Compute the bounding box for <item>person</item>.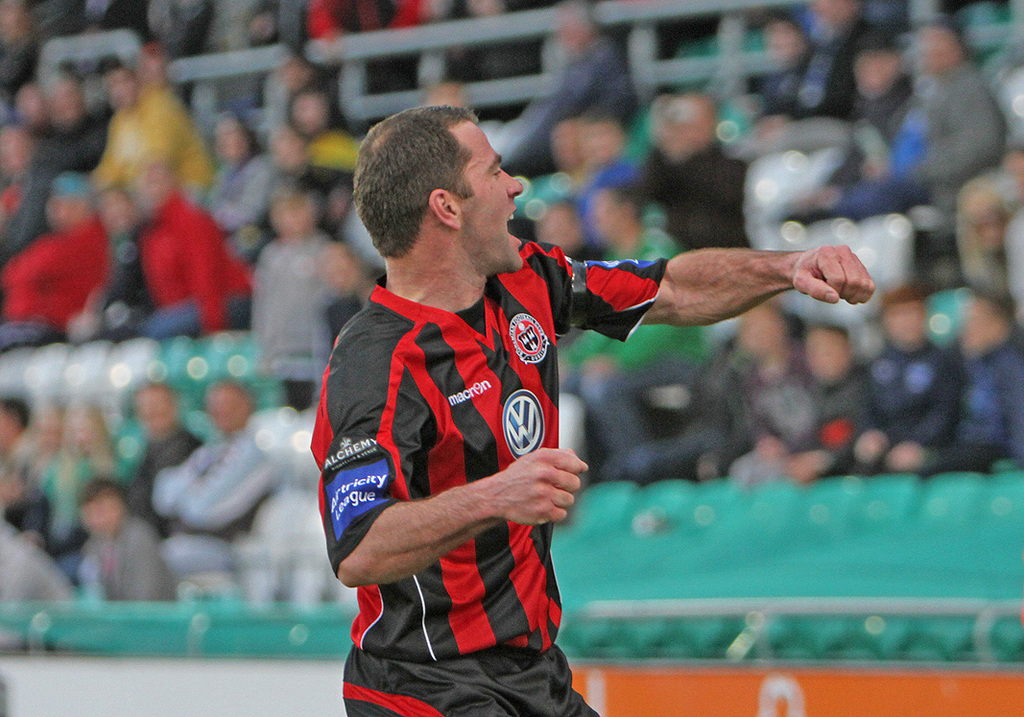
<bbox>635, 94, 749, 254</bbox>.
